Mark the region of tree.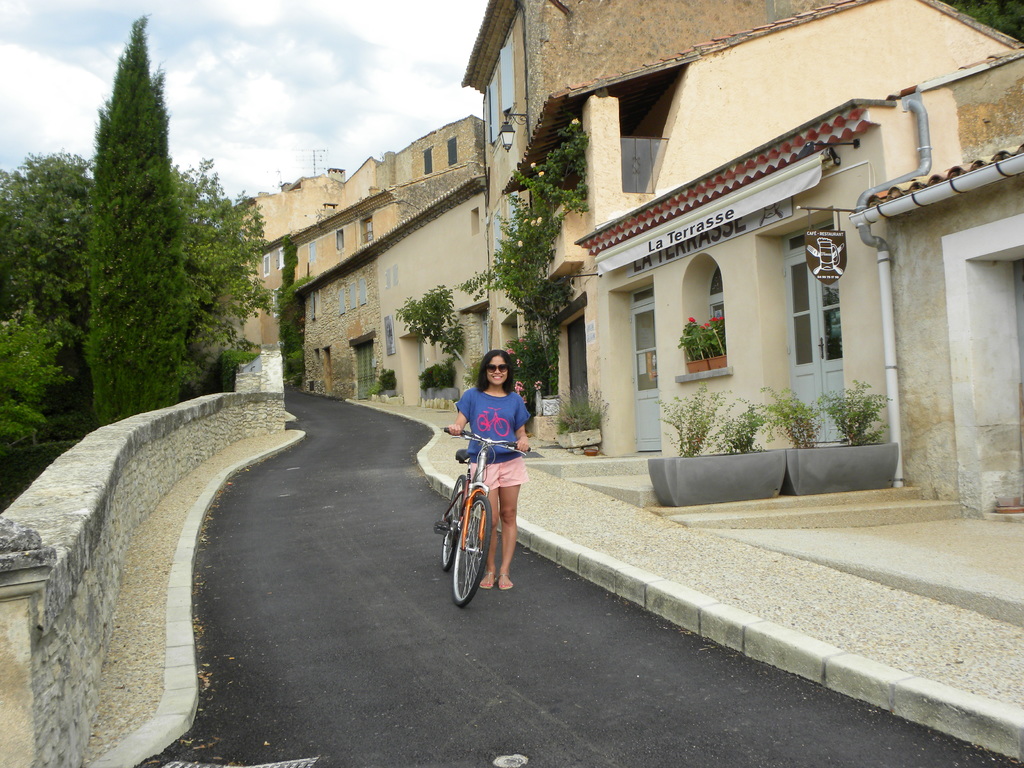
Region: bbox(392, 278, 459, 363).
